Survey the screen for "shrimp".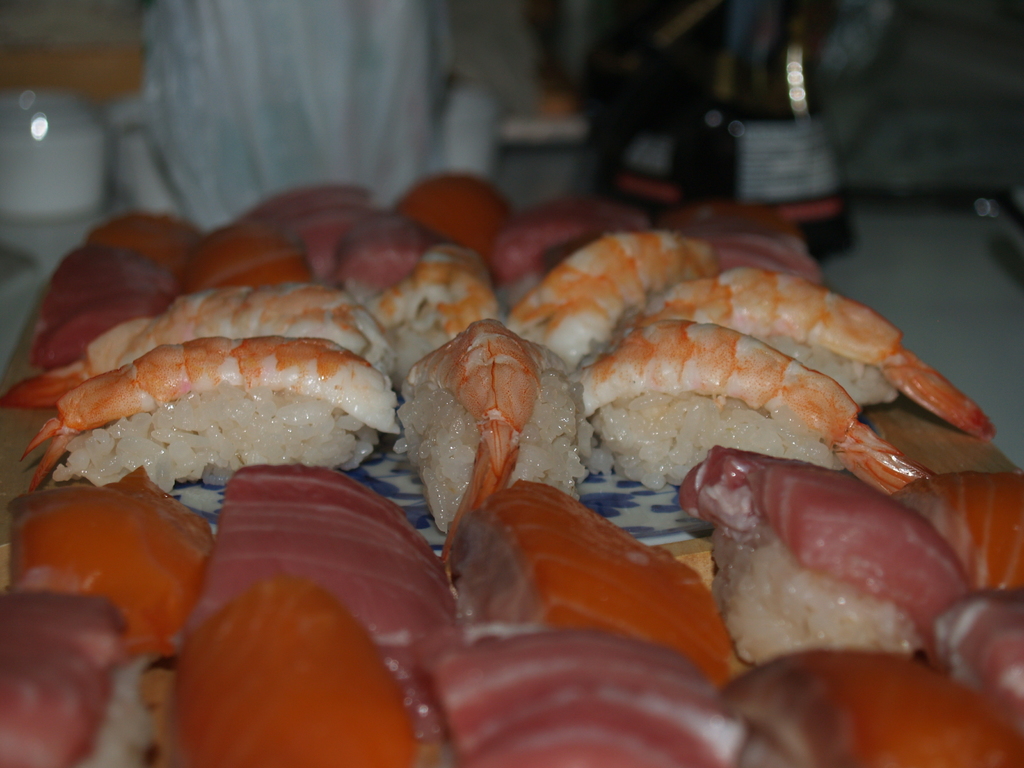
Survey found: select_region(19, 335, 404, 495).
